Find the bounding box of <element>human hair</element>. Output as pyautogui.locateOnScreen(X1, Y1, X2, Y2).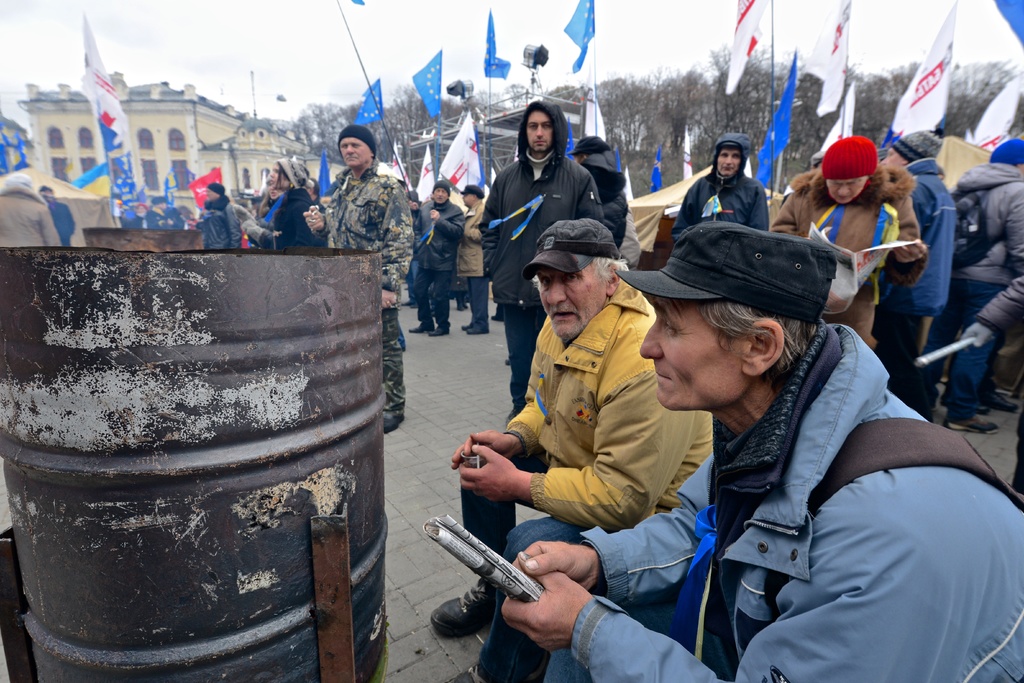
pyautogui.locateOnScreen(275, 162, 296, 218).
